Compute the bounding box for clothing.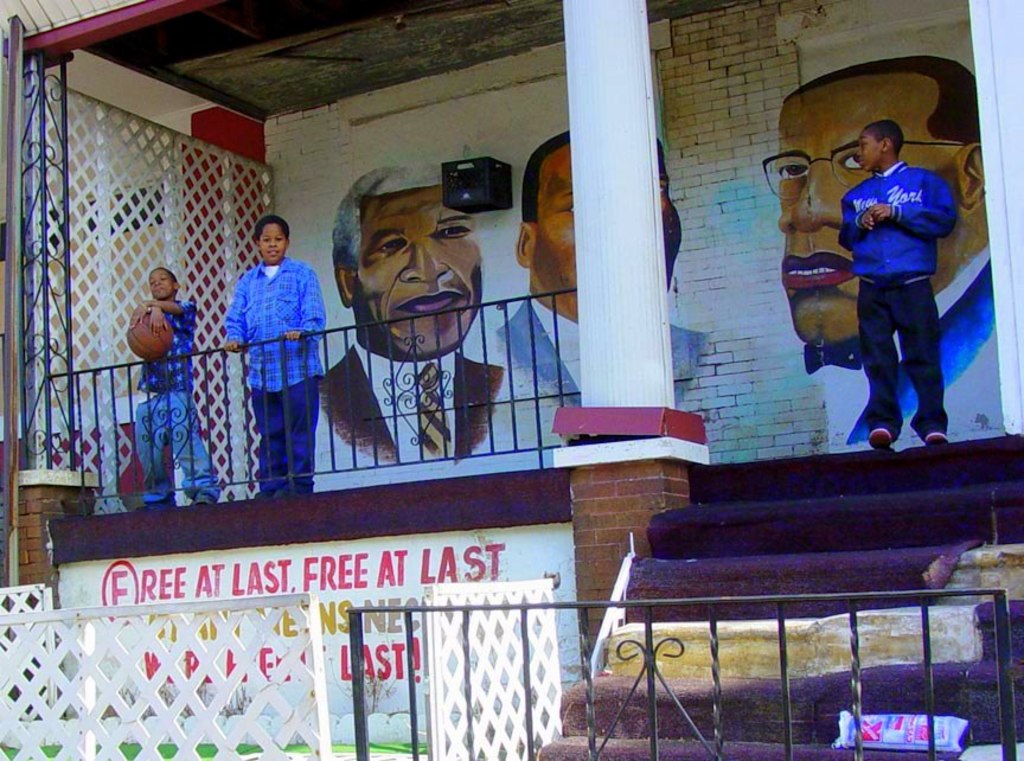
bbox=(135, 301, 217, 491).
